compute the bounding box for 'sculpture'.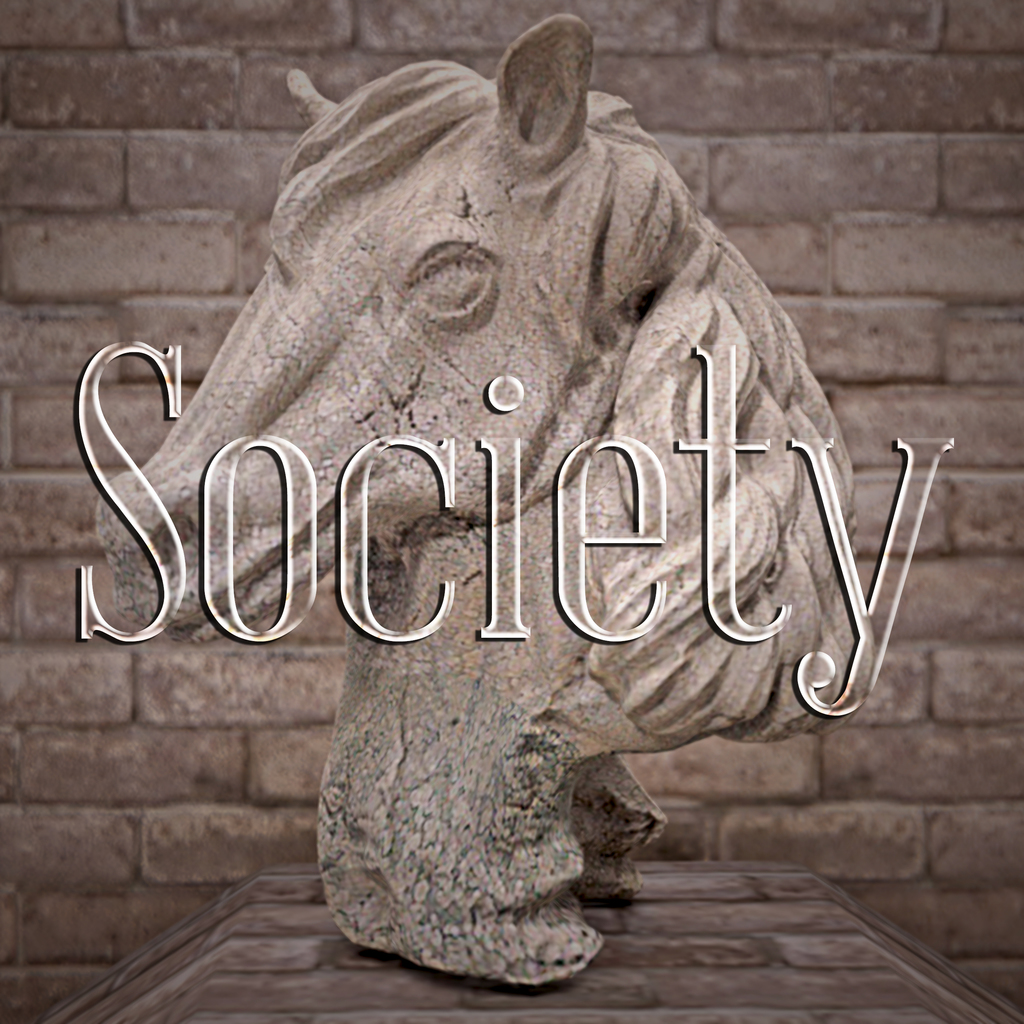
[142, 12, 996, 947].
